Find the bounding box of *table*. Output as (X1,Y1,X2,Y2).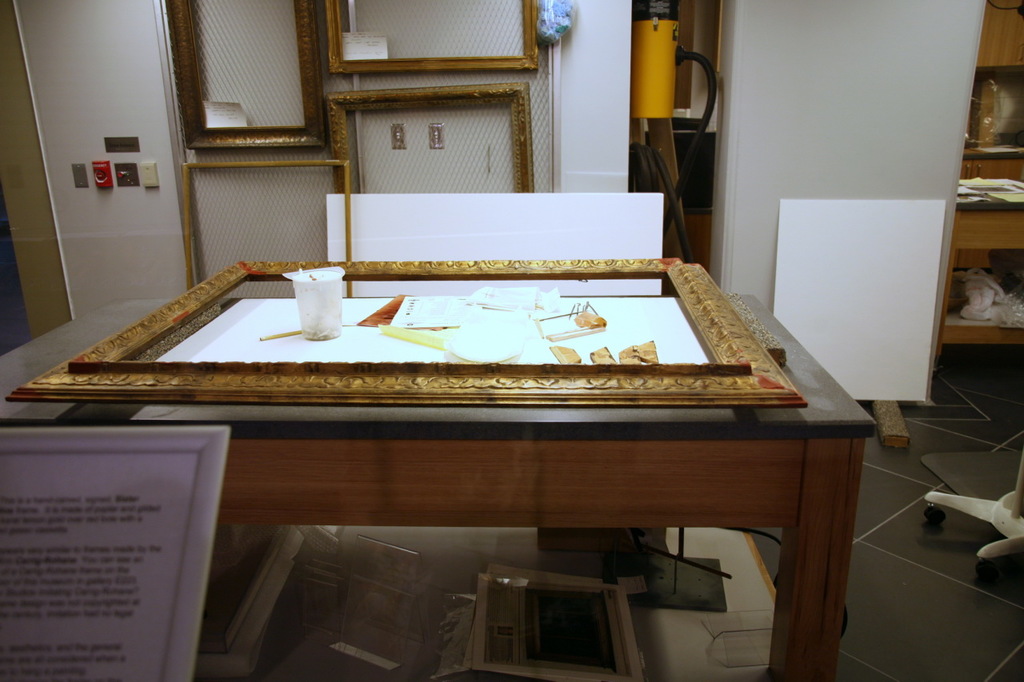
(0,285,880,681).
